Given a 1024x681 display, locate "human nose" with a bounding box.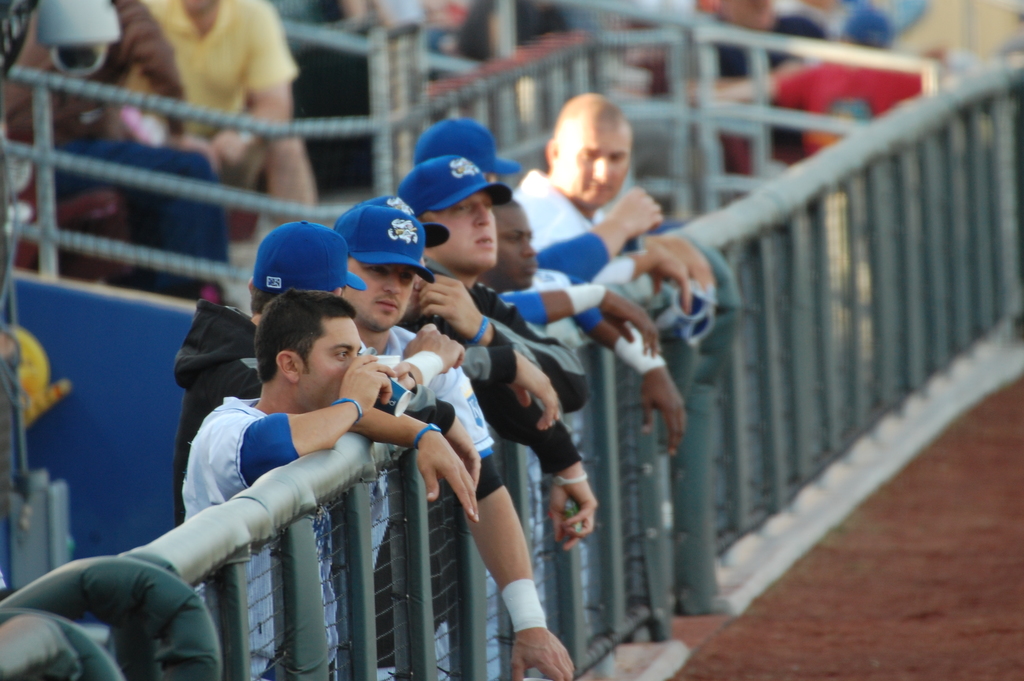
Located: Rect(476, 205, 490, 226).
